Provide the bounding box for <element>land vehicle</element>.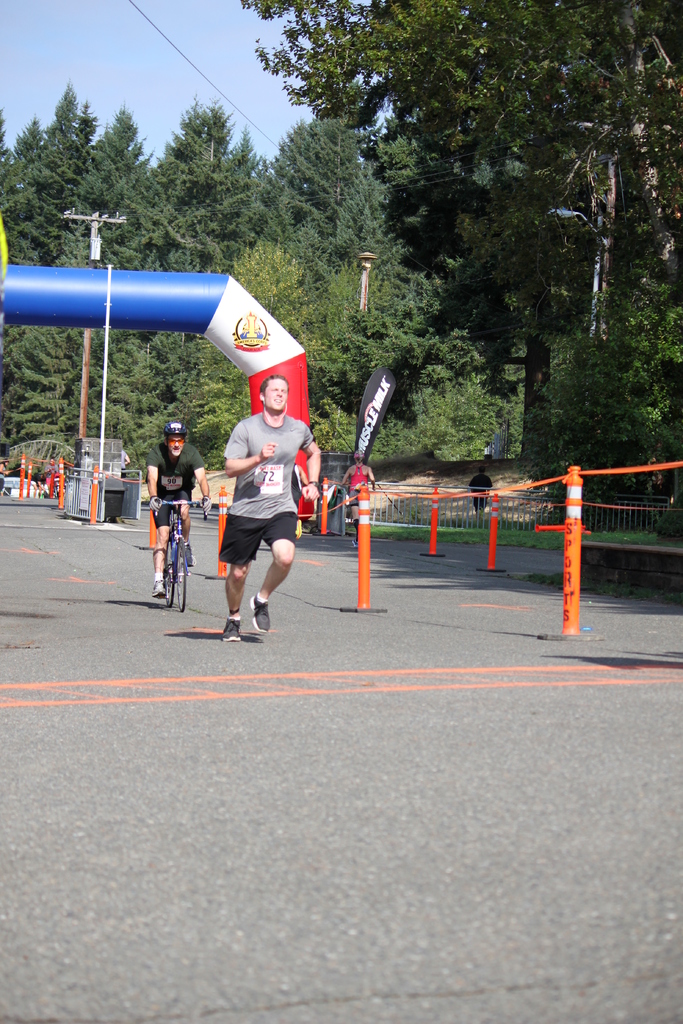
{"left": 138, "top": 500, "right": 208, "bottom": 612}.
